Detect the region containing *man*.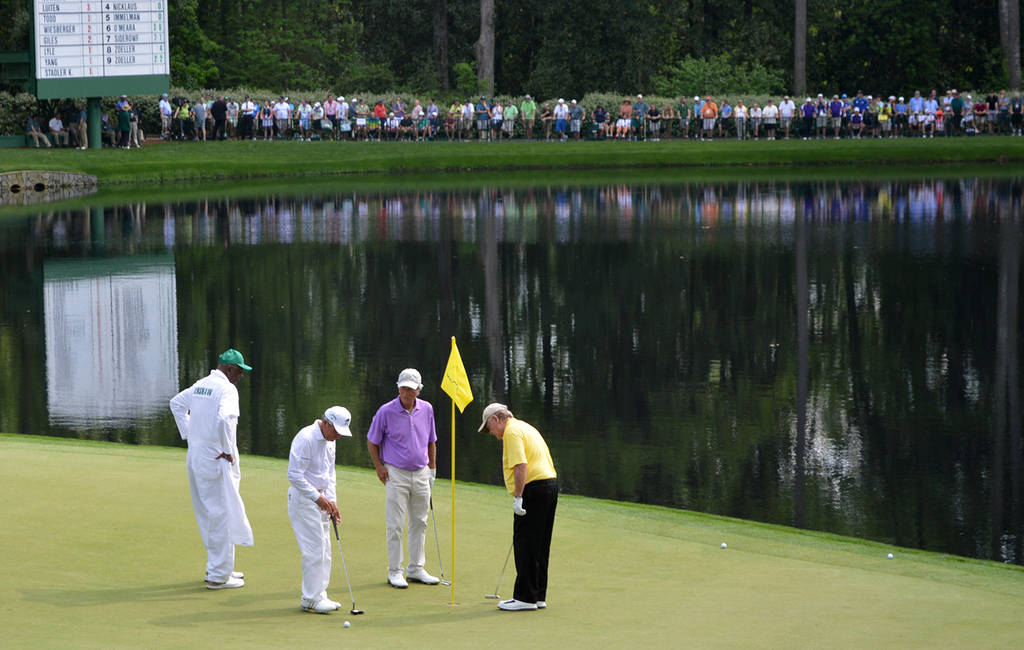
681,97,688,136.
